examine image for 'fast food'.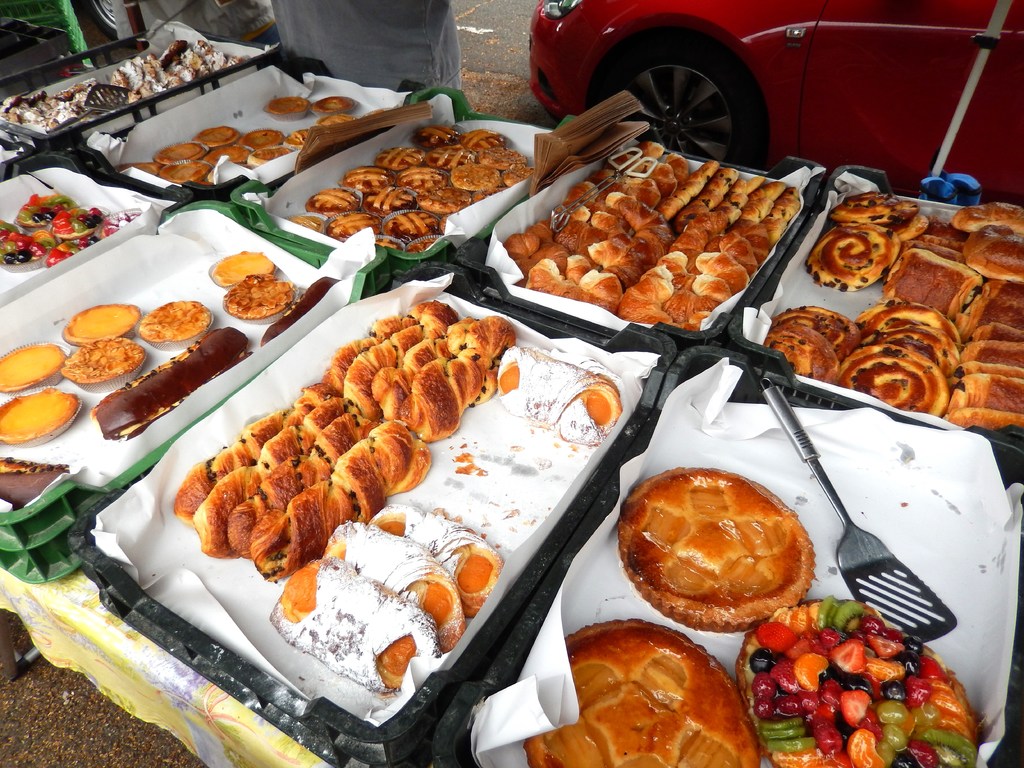
Examination result: pyautogui.locateOnScreen(591, 233, 659, 287).
